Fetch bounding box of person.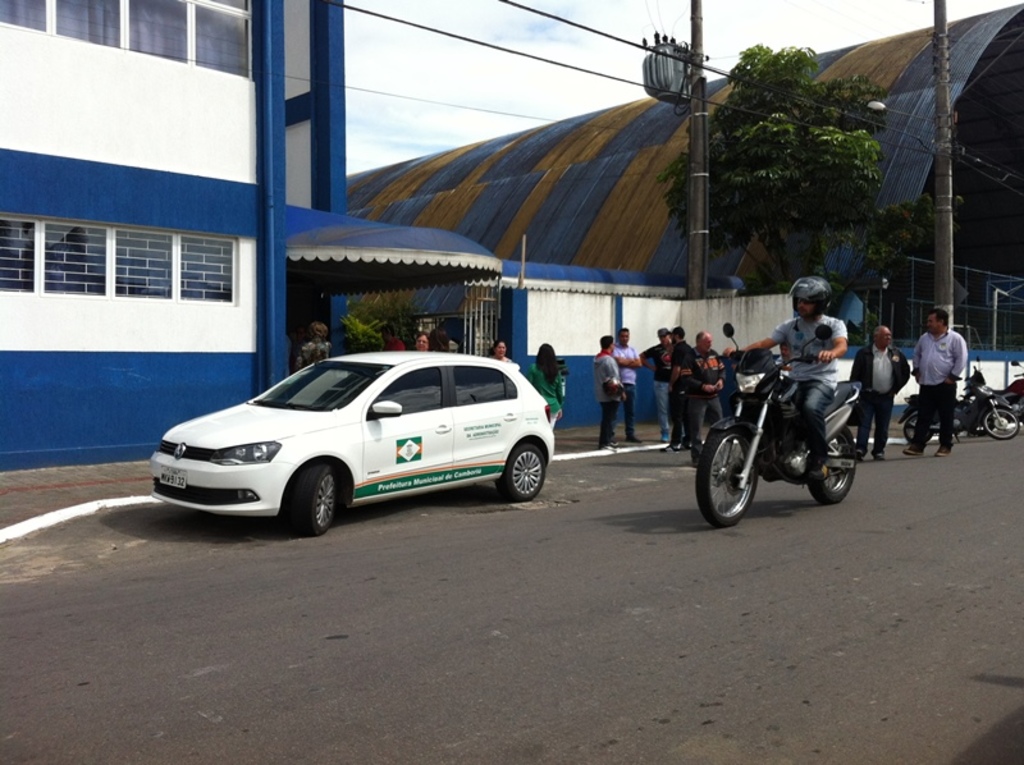
Bbox: 719,271,849,489.
